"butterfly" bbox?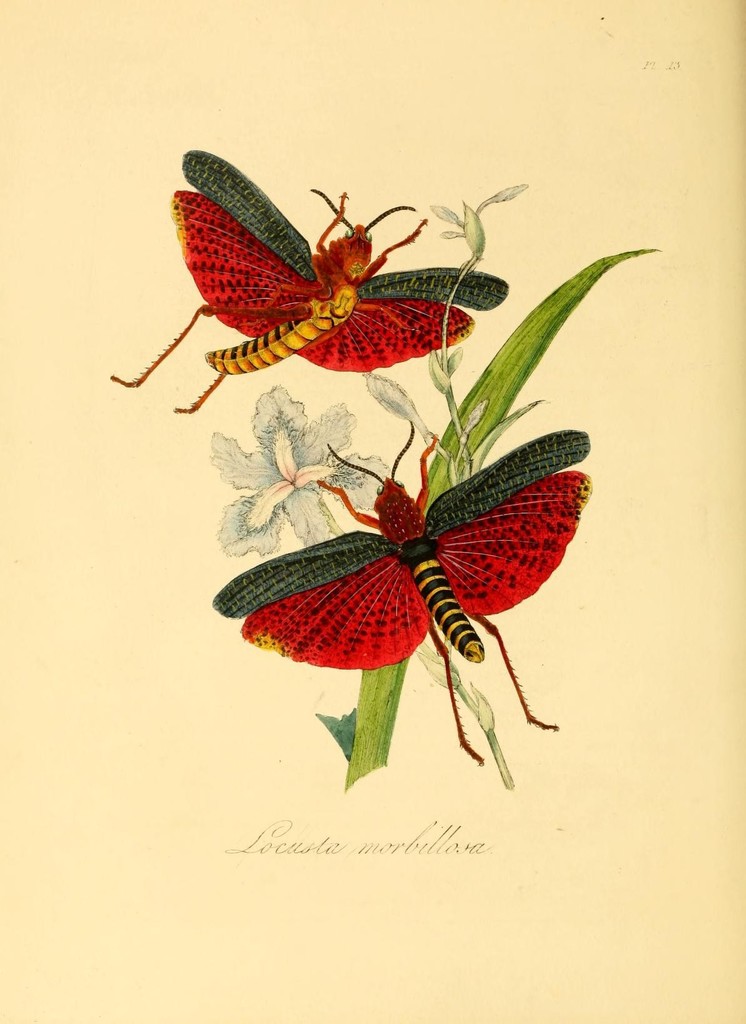
206, 422, 563, 733
